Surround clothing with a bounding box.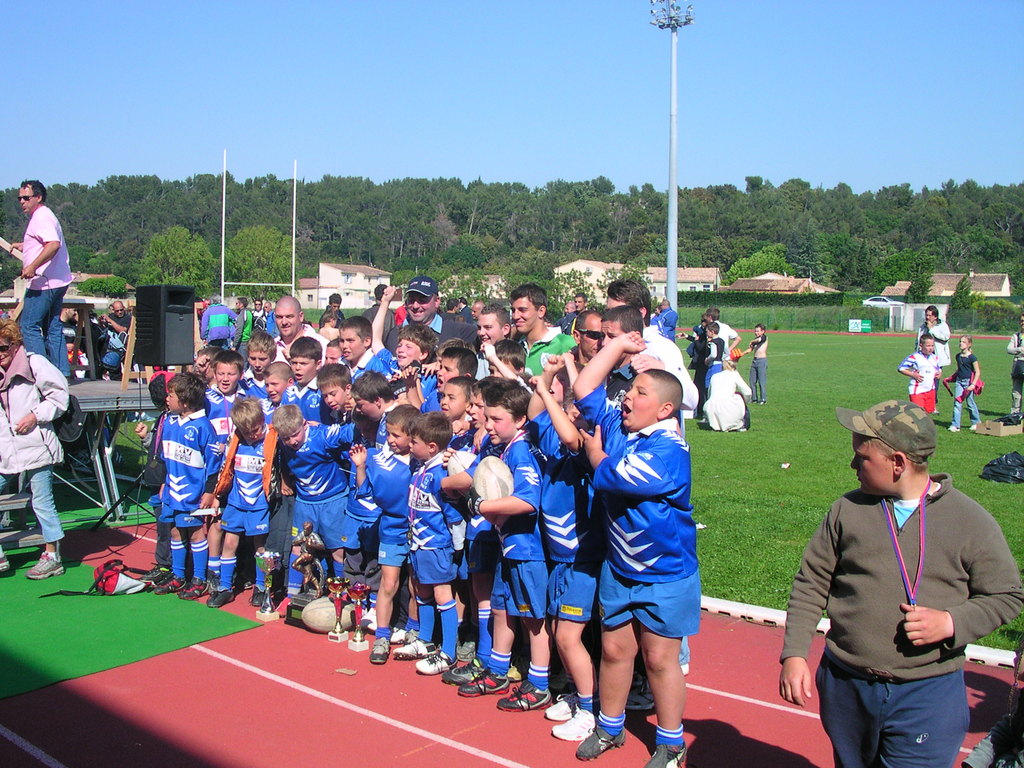
region(774, 468, 1023, 767).
